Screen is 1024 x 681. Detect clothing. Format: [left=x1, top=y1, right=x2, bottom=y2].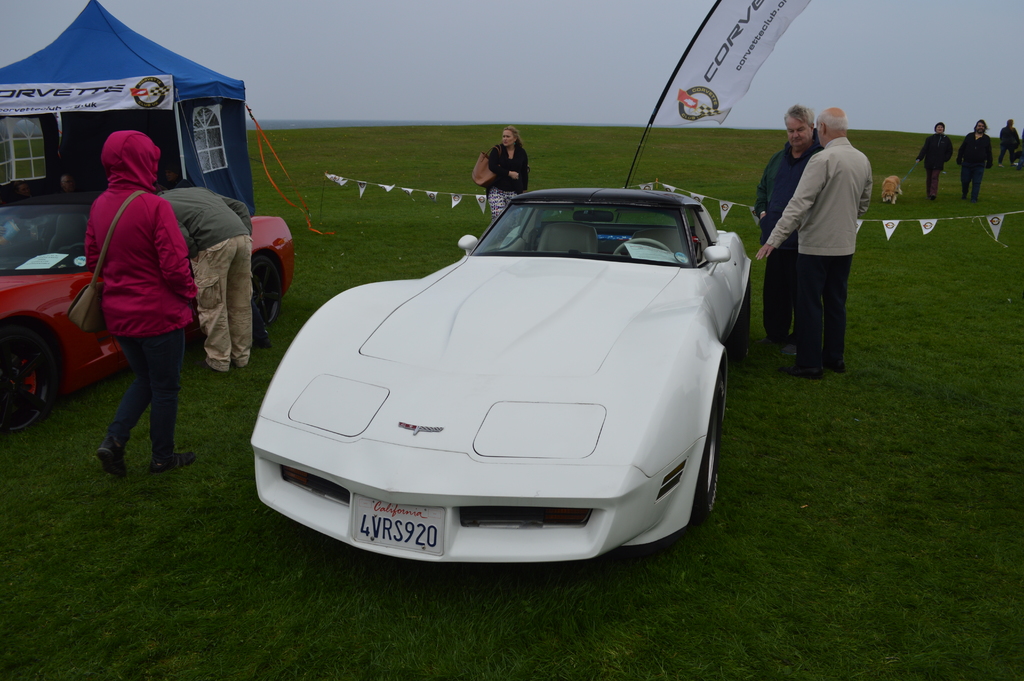
[left=957, top=129, right=991, bottom=195].
